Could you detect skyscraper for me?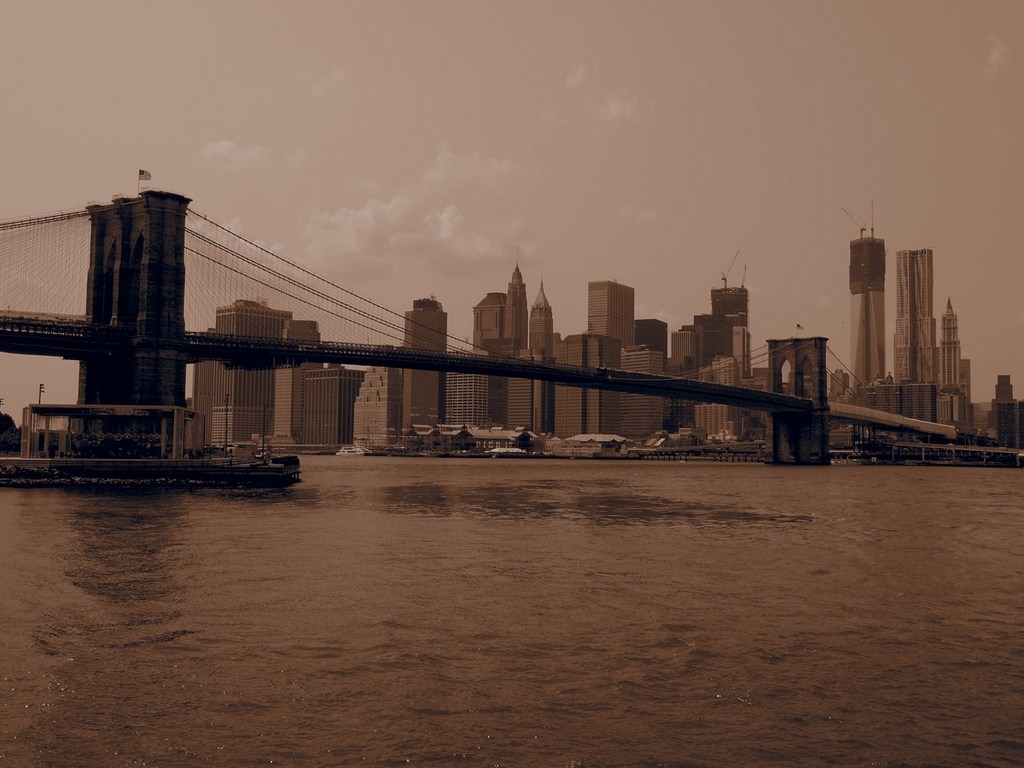
Detection result: [x1=480, y1=265, x2=520, y2=357].
